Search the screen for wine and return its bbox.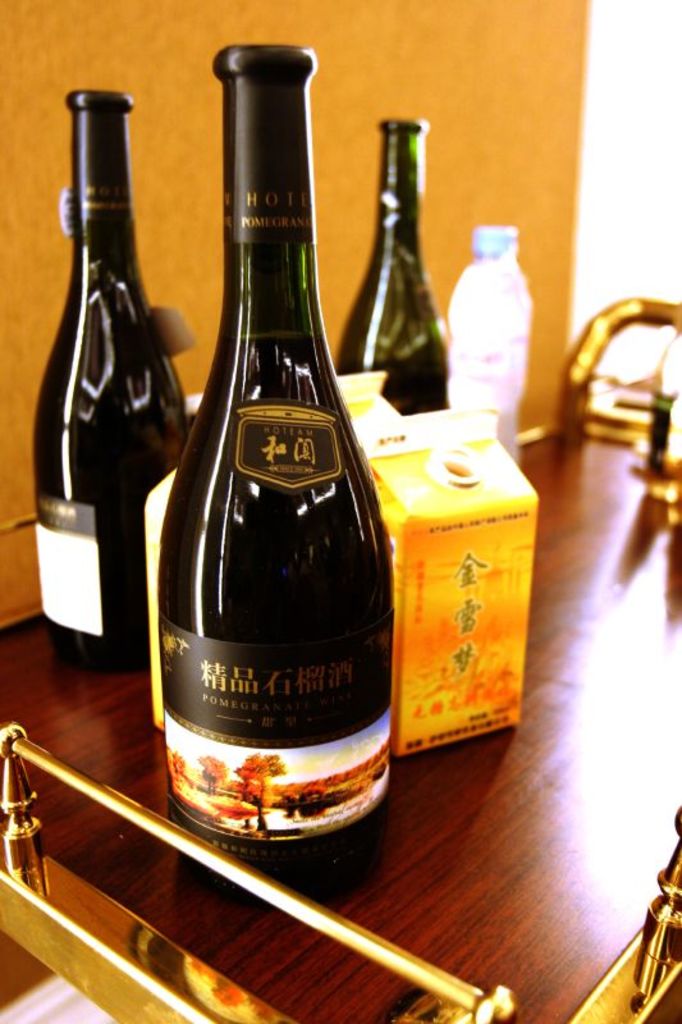
Found: crop(23, 86, 197, 669).
